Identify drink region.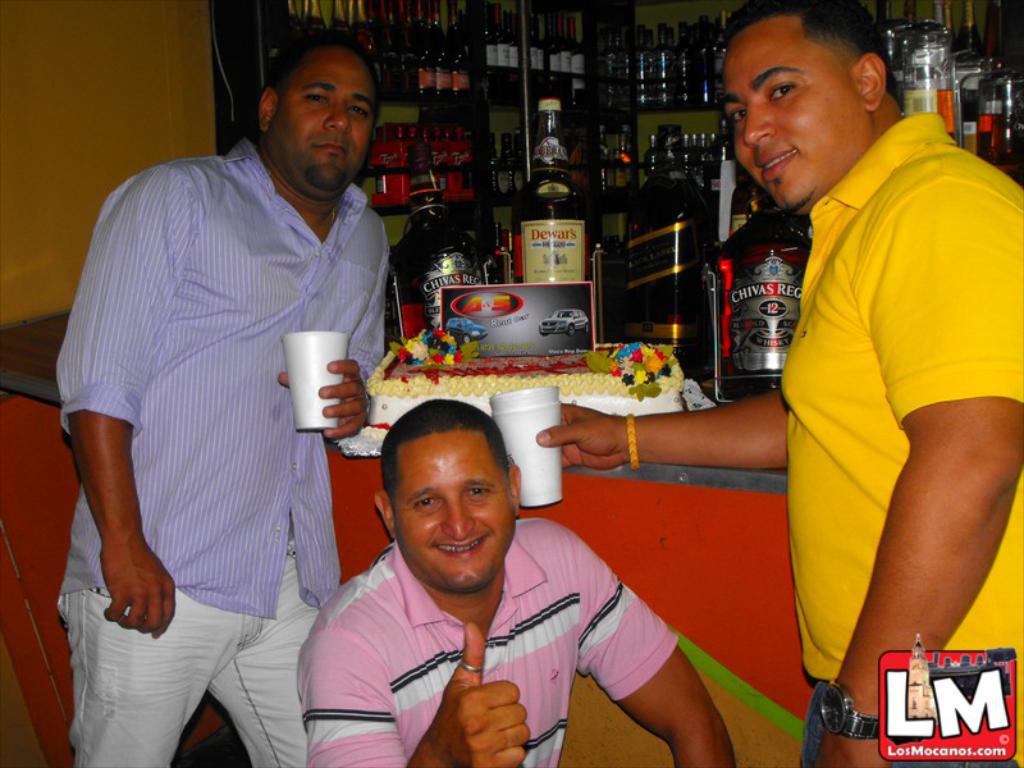
Region: l=625, t=122, r=705, b=340.
